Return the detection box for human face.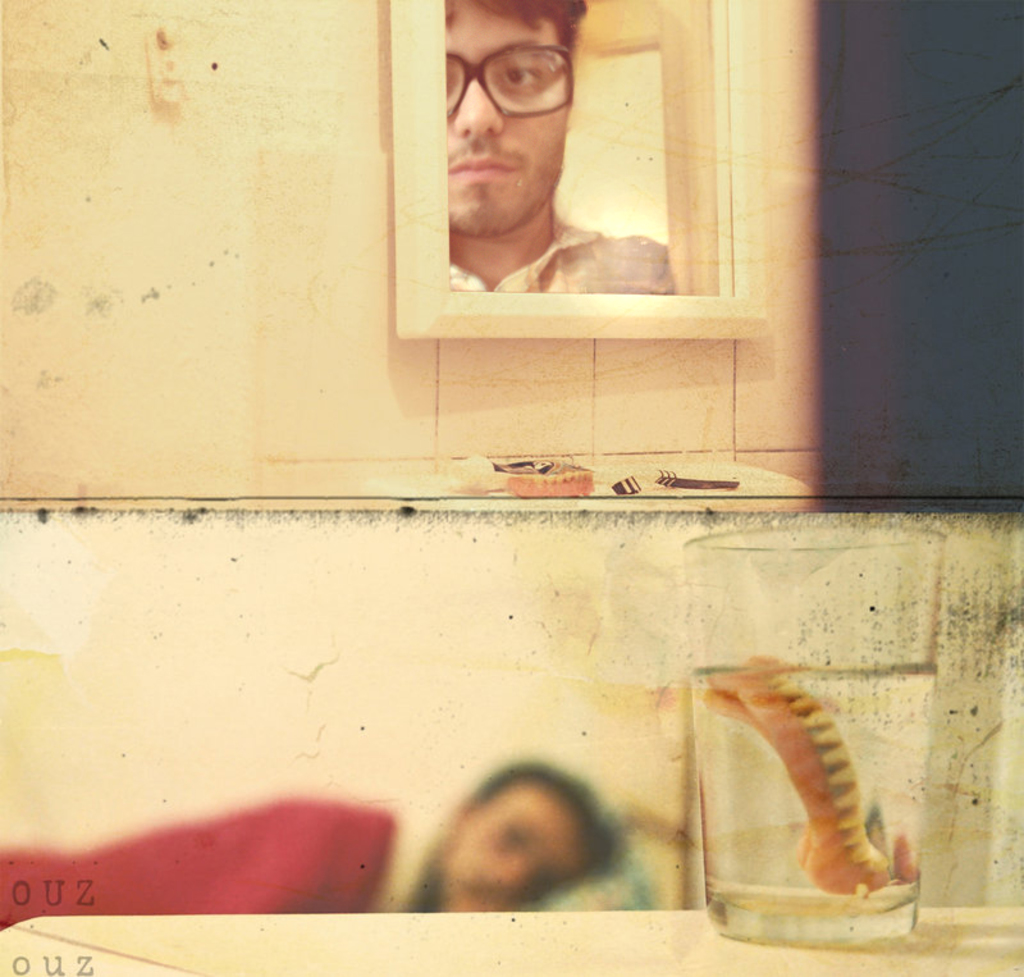
438/782/594/909.
